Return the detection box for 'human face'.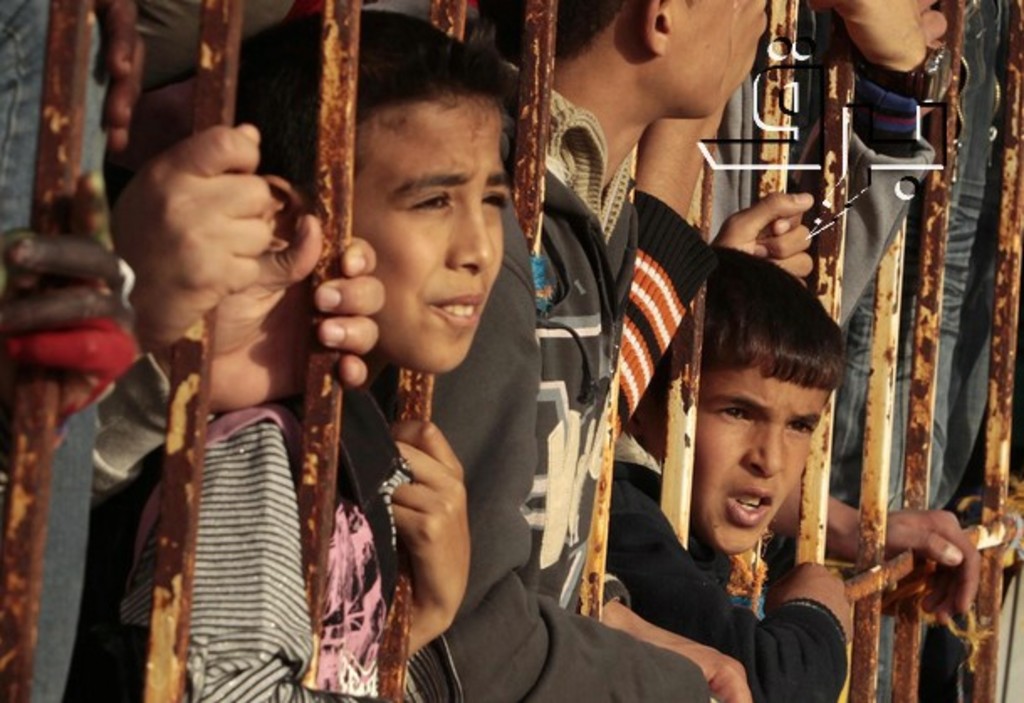
[left=347, top=94, right=512, bottom=372].
